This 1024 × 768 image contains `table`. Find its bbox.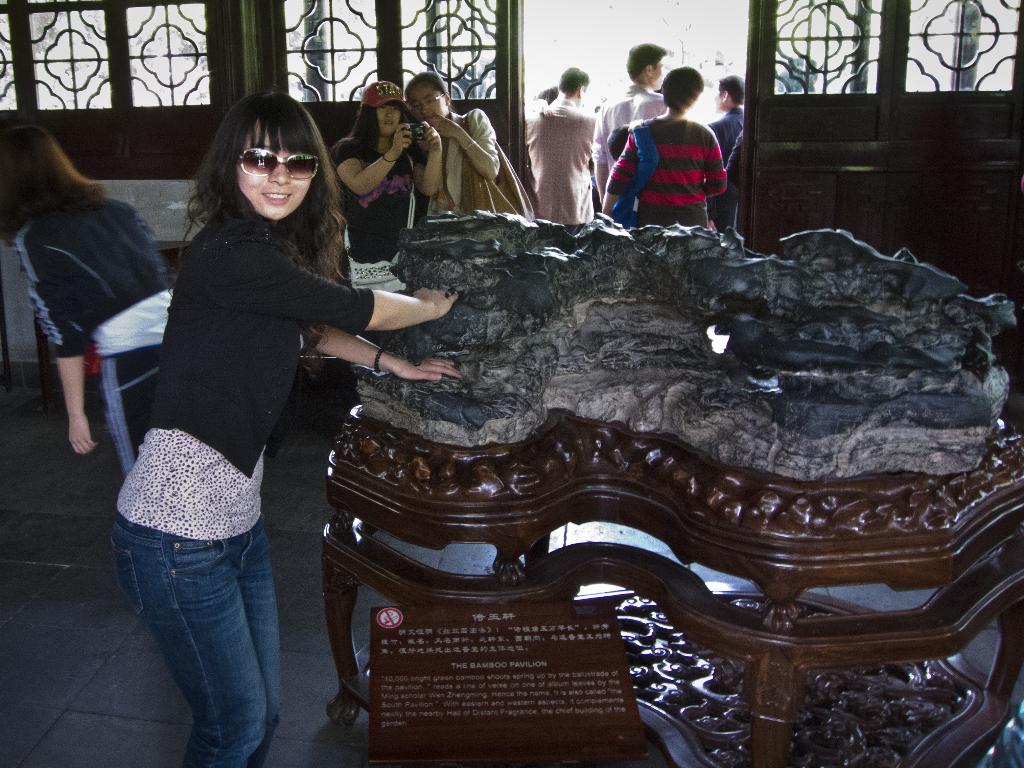
pyautogui.locateOnScreen(90, 282, 168, 452).
